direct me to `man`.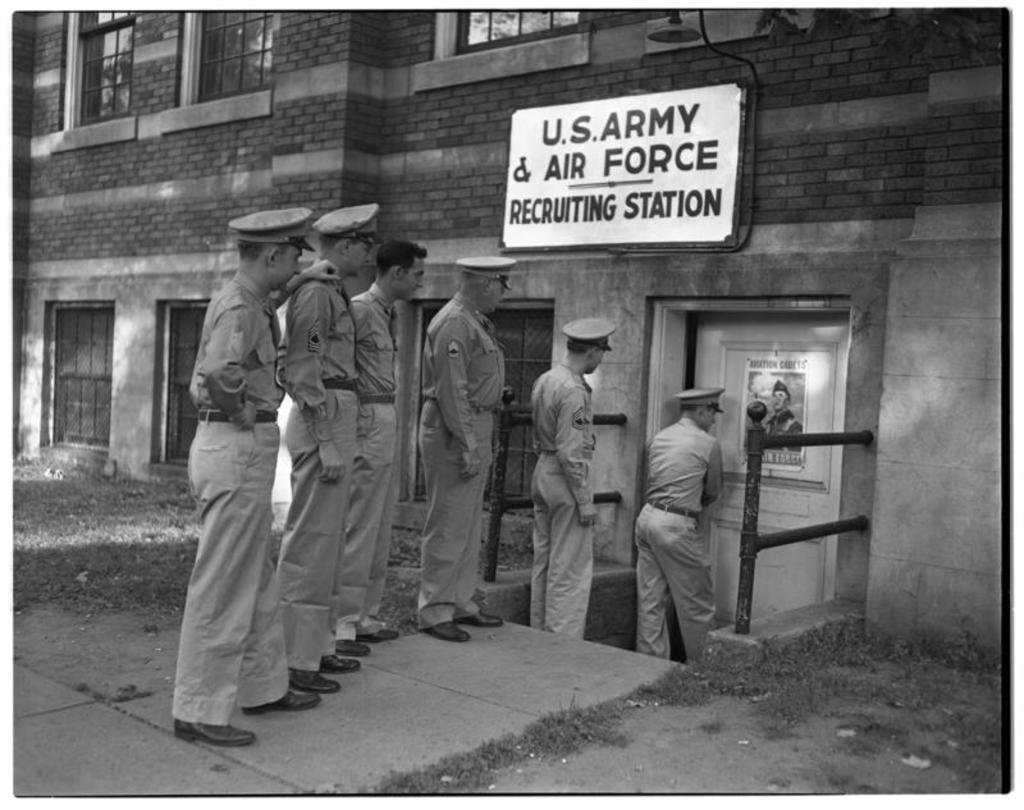
Direction: 531 306 600 653.
